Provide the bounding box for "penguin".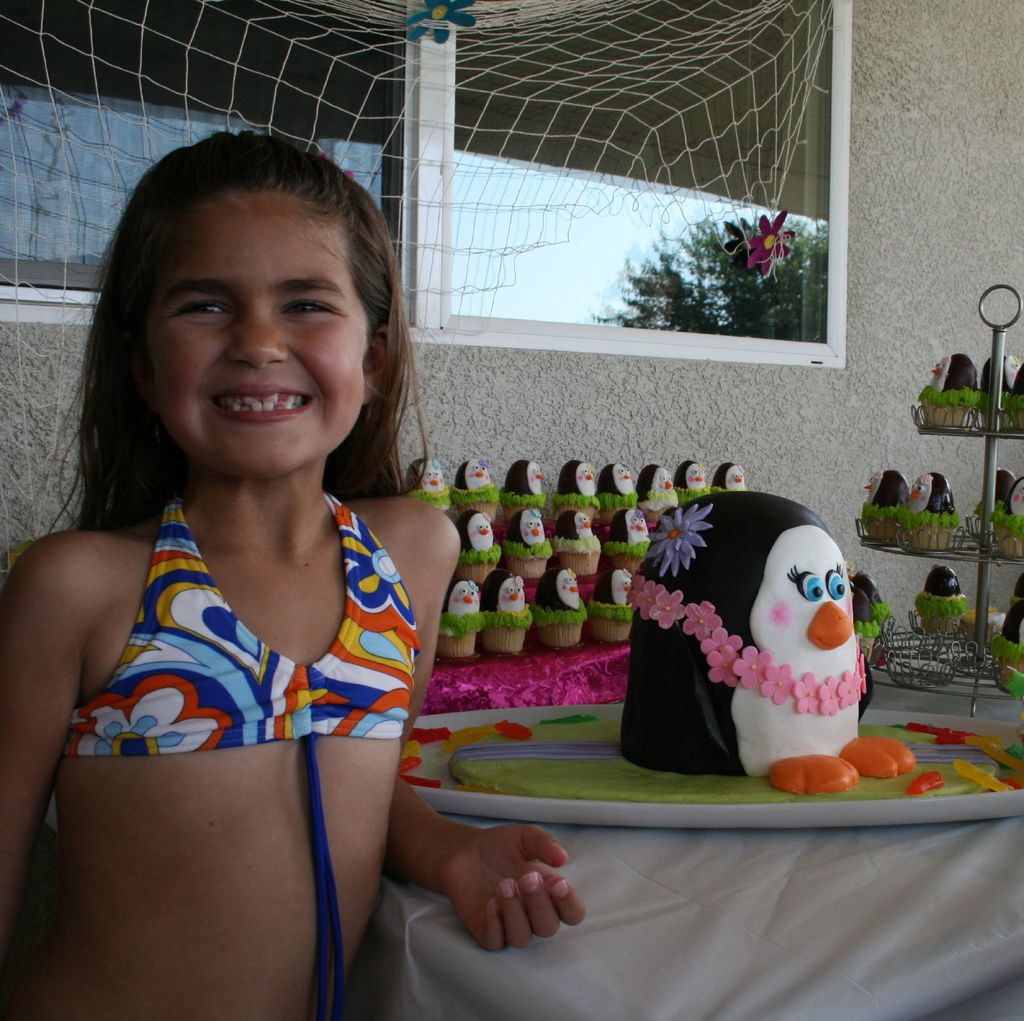
[left=709, top=453, right=739, bottom=492].
